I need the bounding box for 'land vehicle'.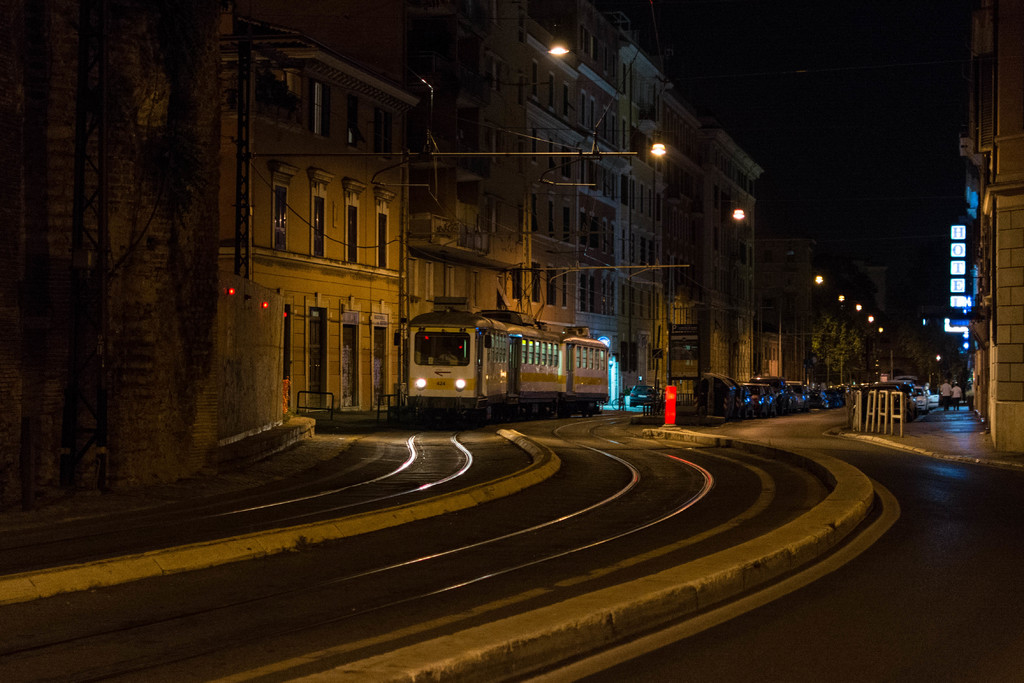
Here it is: [left=381, top=299, right=631, bottom=429].
